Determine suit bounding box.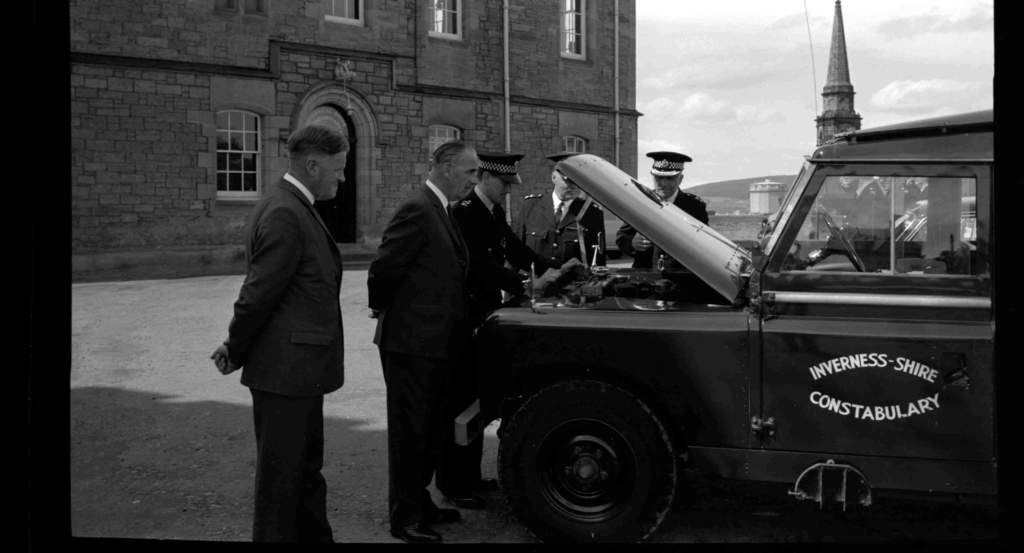
Determined: <box>514,187,600,275</box>.
